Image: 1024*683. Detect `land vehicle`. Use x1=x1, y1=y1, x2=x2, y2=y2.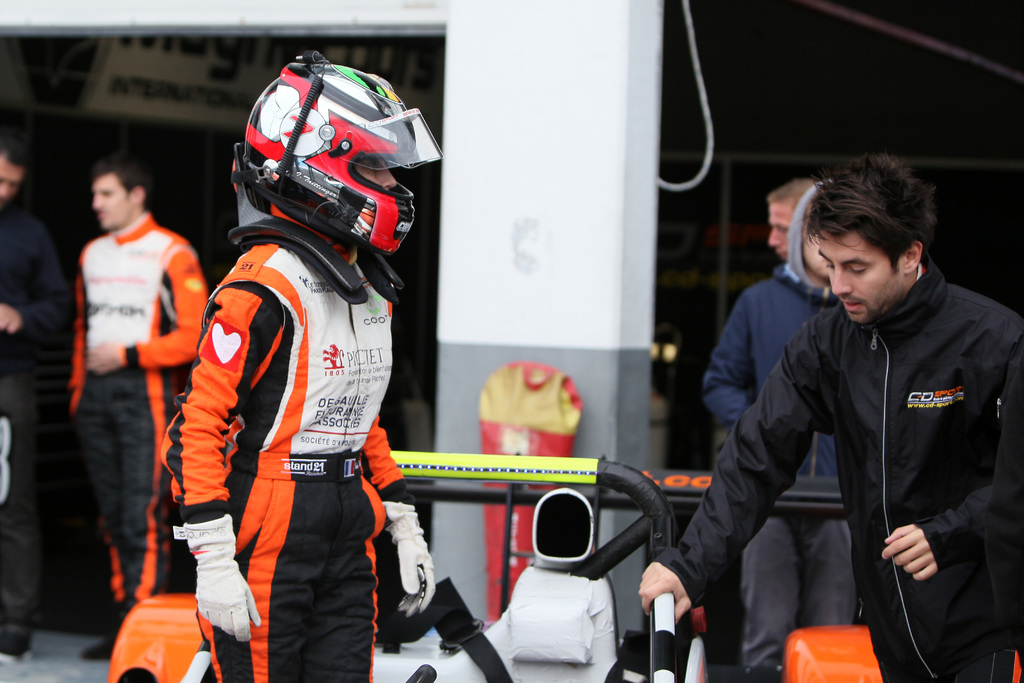
x1=114, y1=441, x2=1023, y2=682.
